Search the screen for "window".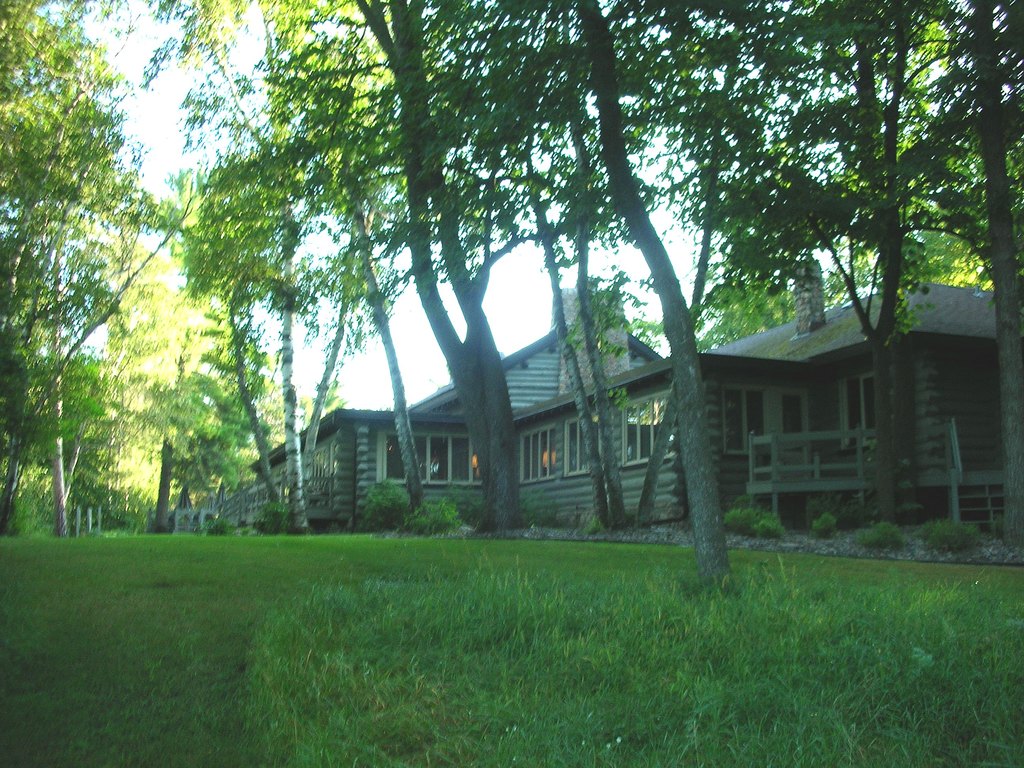
Found at <box>375,433,483,486</box>.
